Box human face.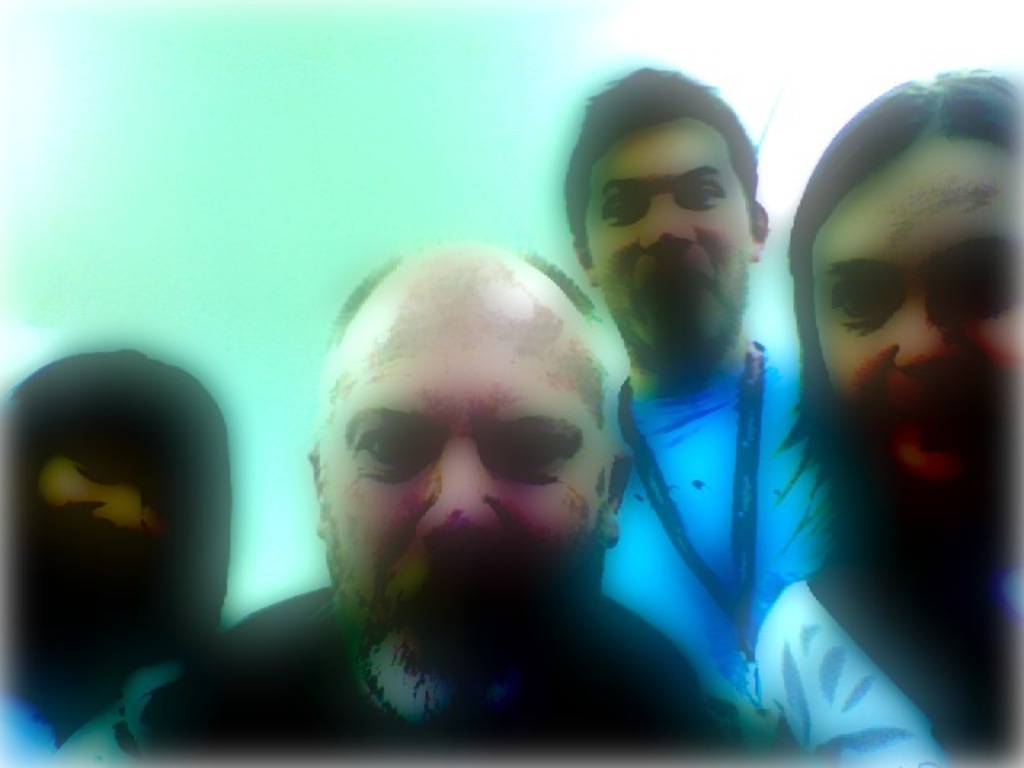
<region>586, 118, 752, 310</region>.
